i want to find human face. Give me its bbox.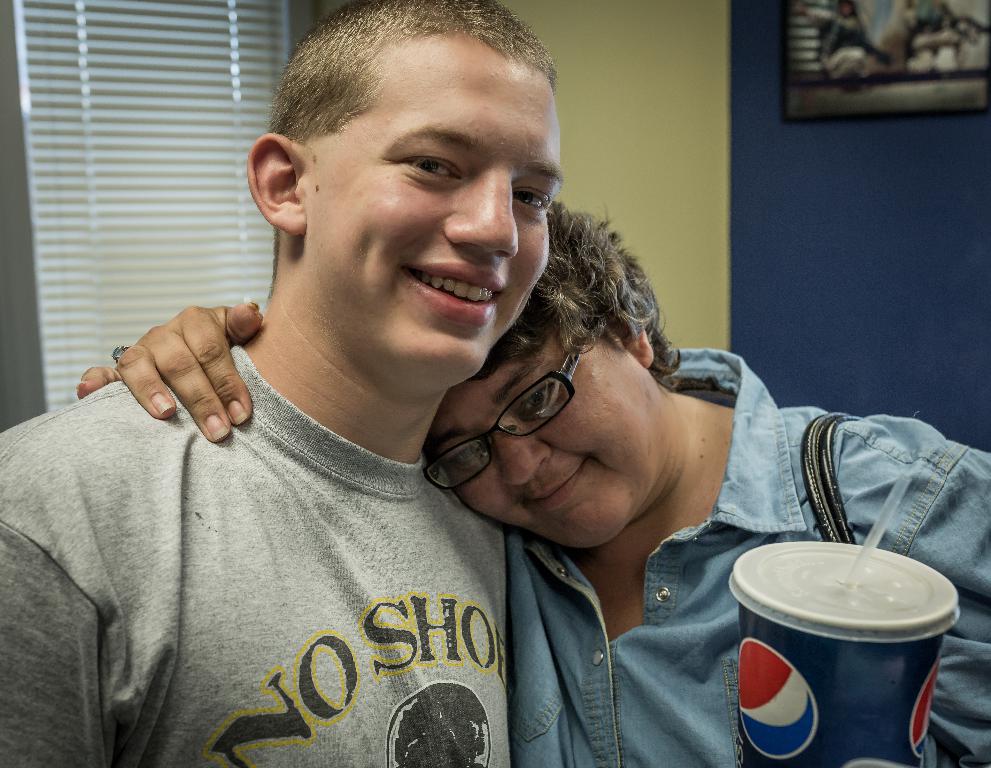
box(425, 330, 670, 551).
